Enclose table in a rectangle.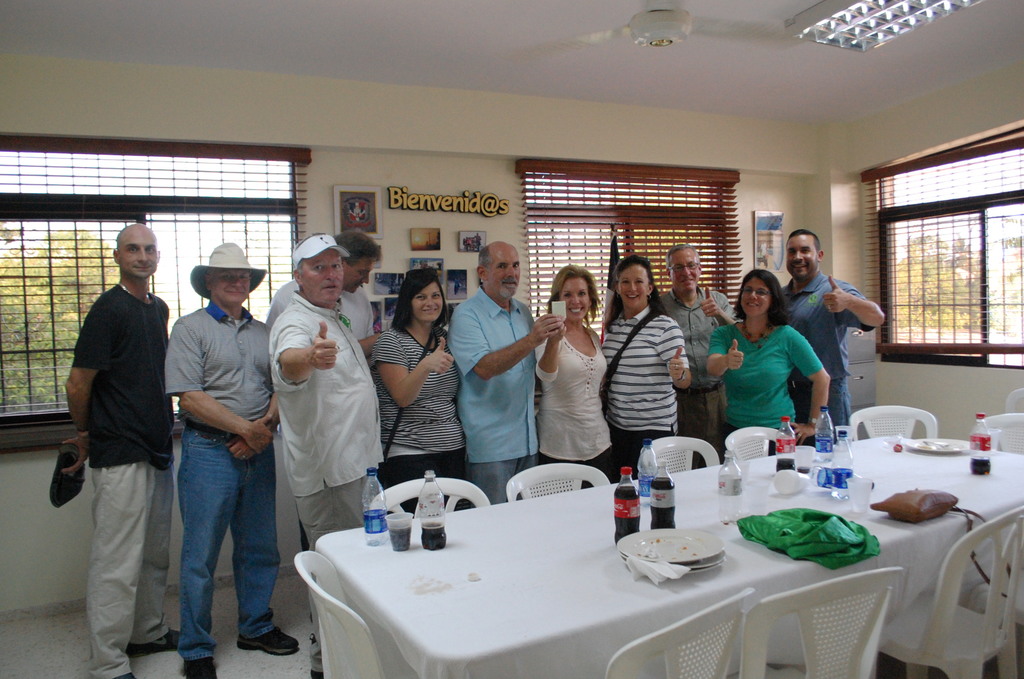
rect(333, 439, 988, 655).
